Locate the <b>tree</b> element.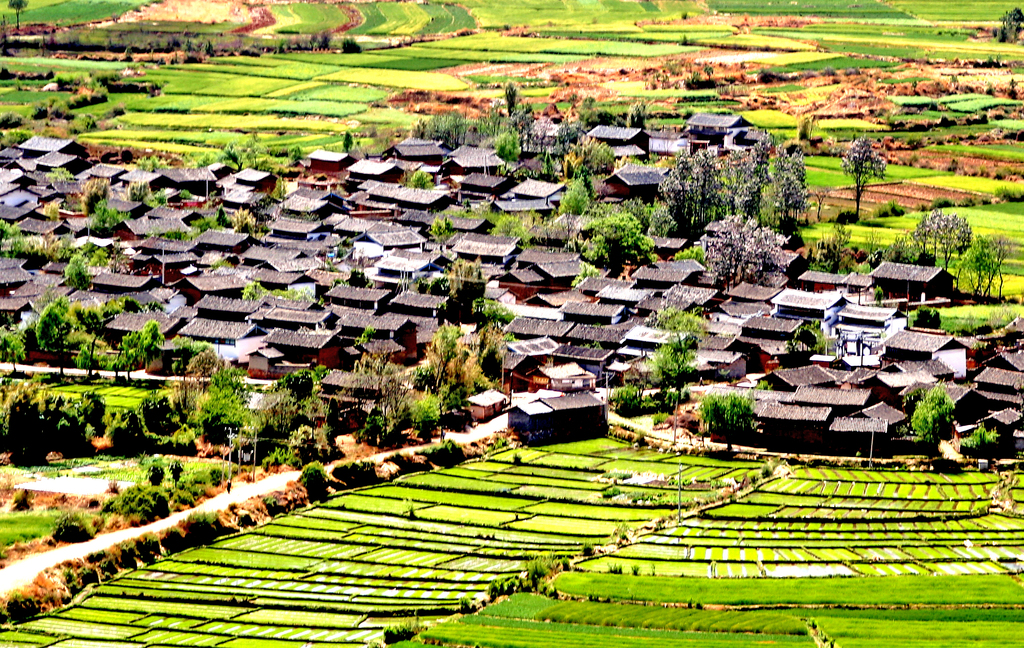
Element bbox: select_region(557, 178, 589, 223).
